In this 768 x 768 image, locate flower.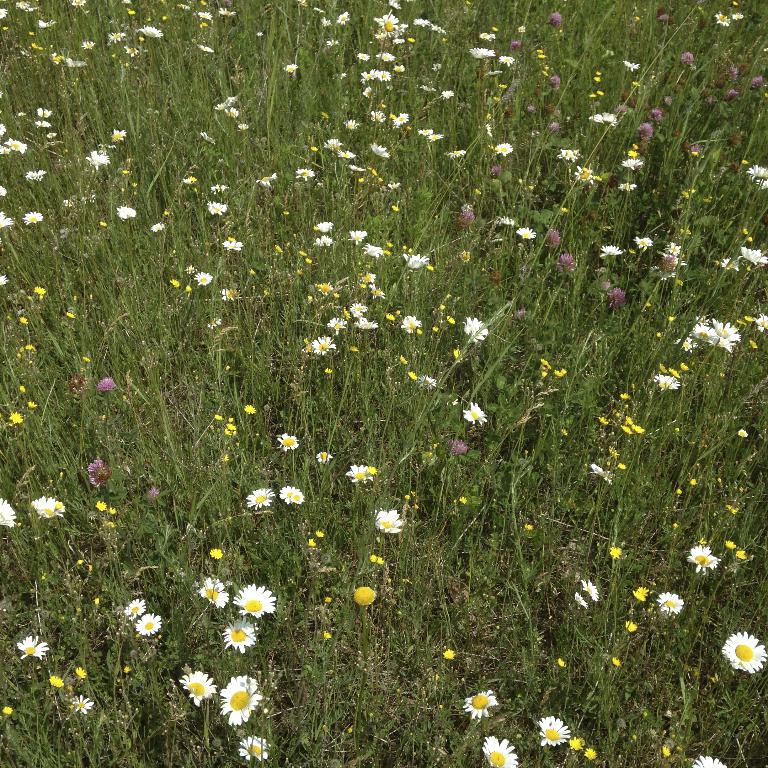
Bounding box: 700:17:709:31.
